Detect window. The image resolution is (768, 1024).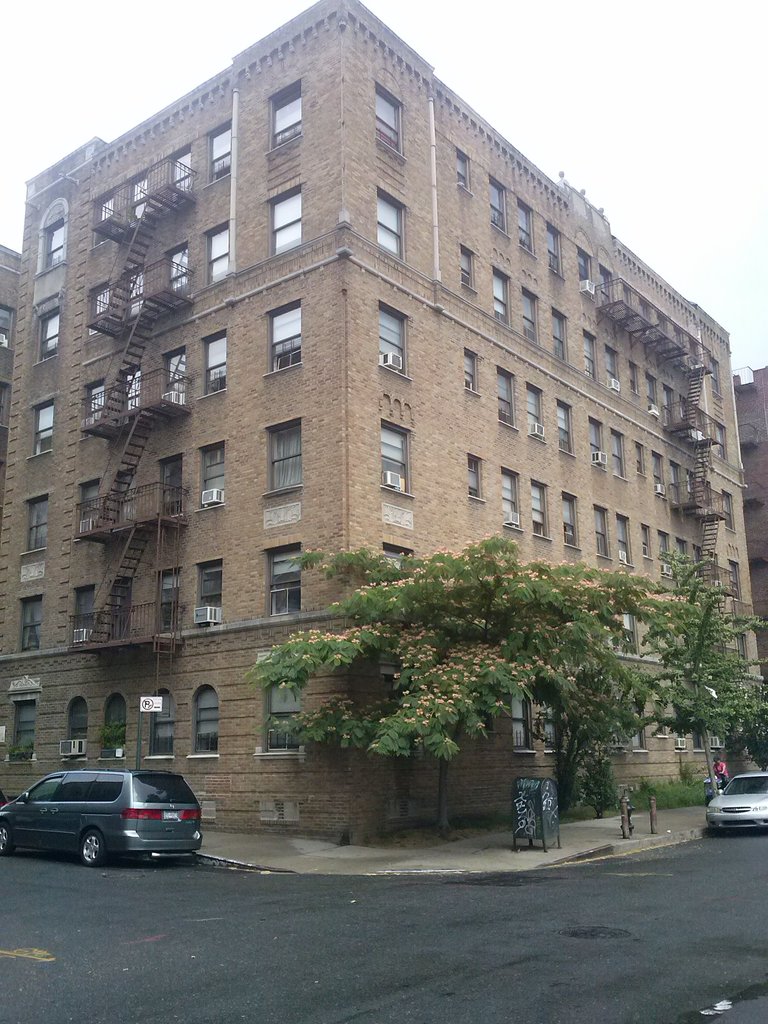
box=[209, 132, 232, 175].
